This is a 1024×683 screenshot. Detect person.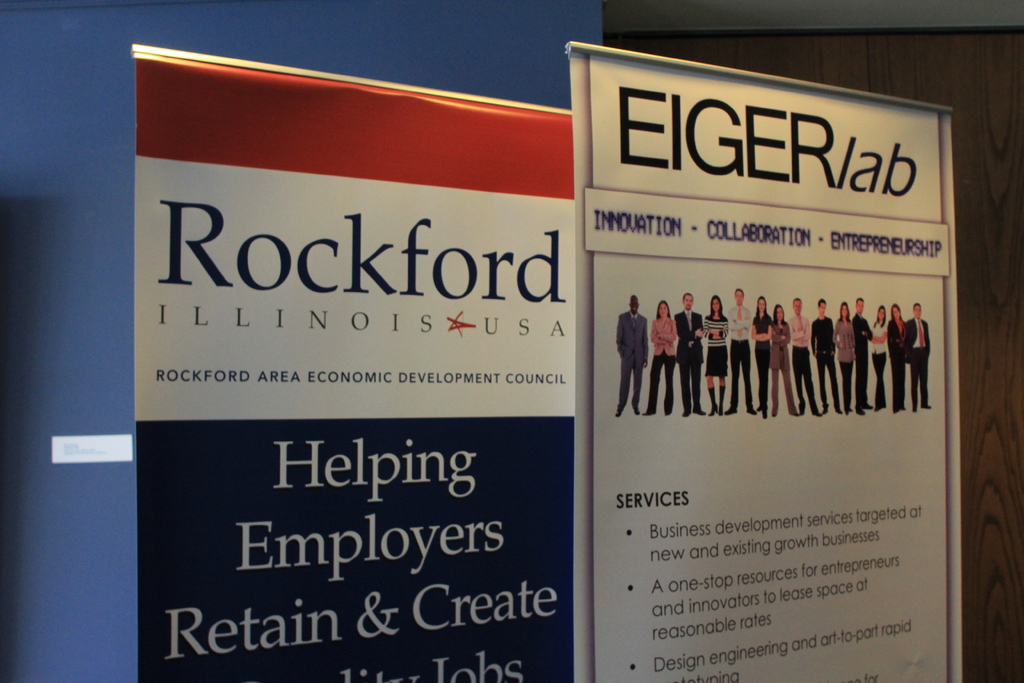
<bbox>753, 297, 769, 419</bbox>.
